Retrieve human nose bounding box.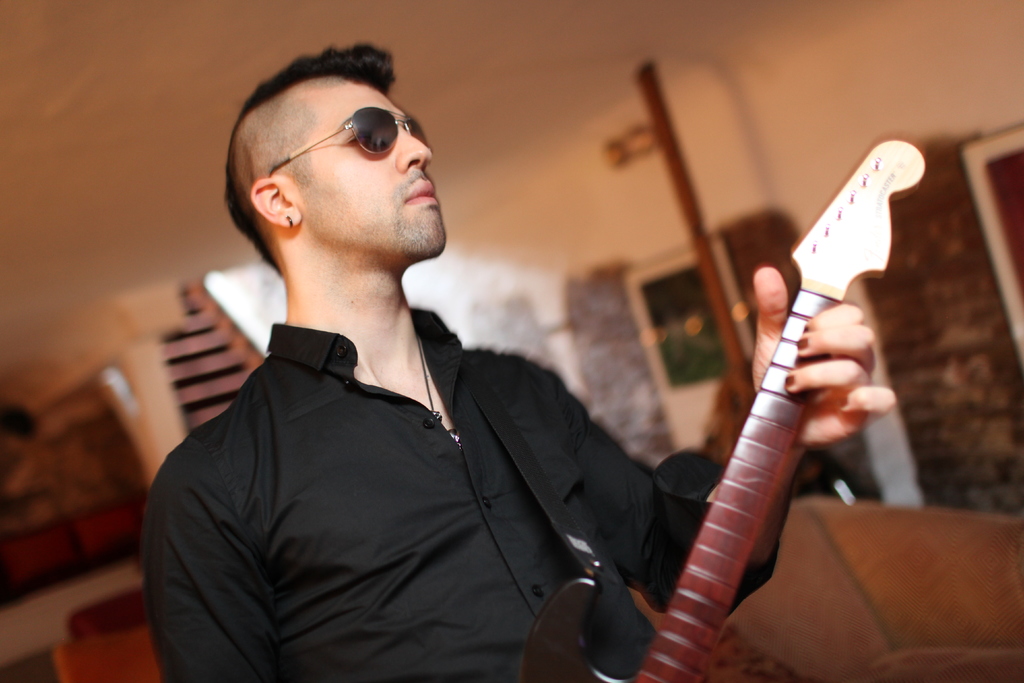
Bounding box: bbox(399, 131, 431, 171).
